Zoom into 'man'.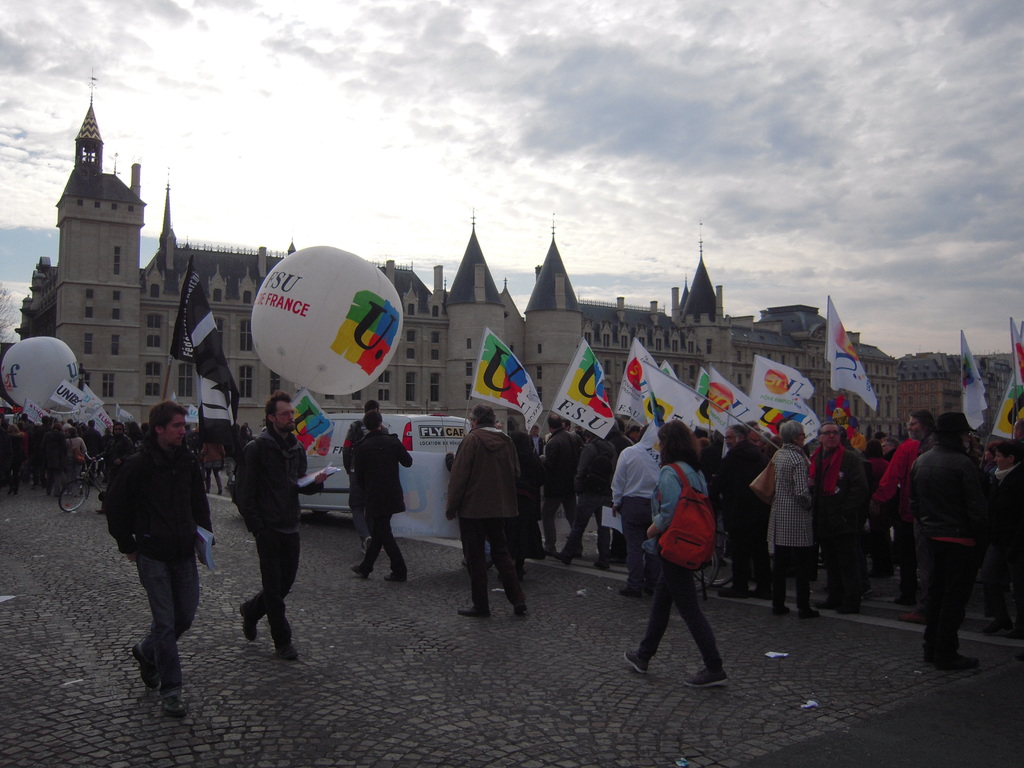
Zoom target: (99, 399, 205, 698).
